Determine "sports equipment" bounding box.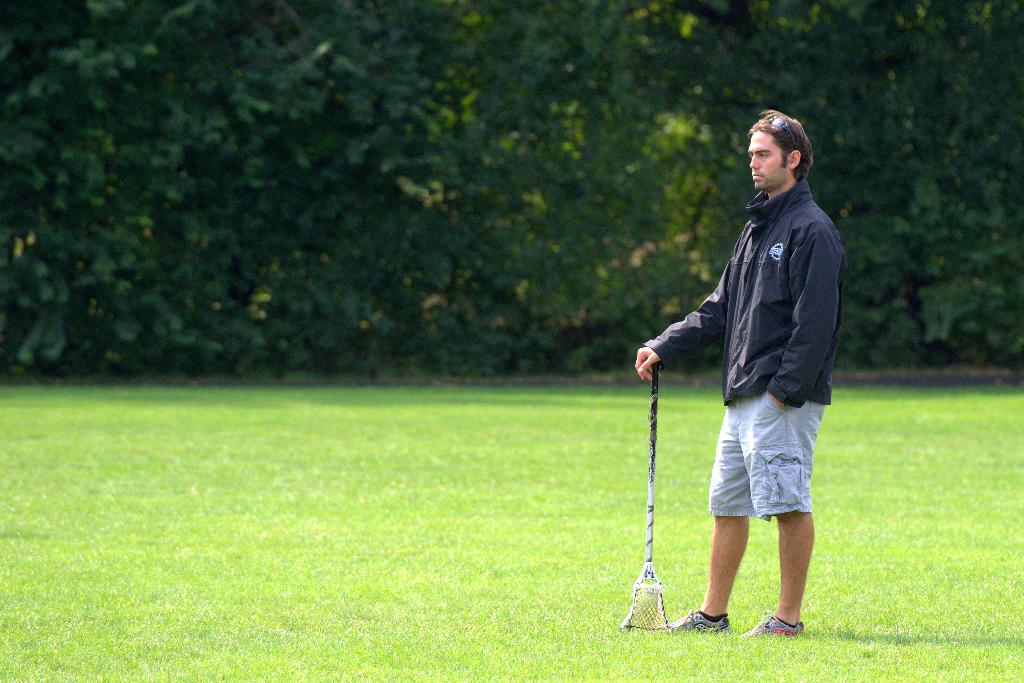
Determined: x1=678 y1=609 x2=729 y2=634.
